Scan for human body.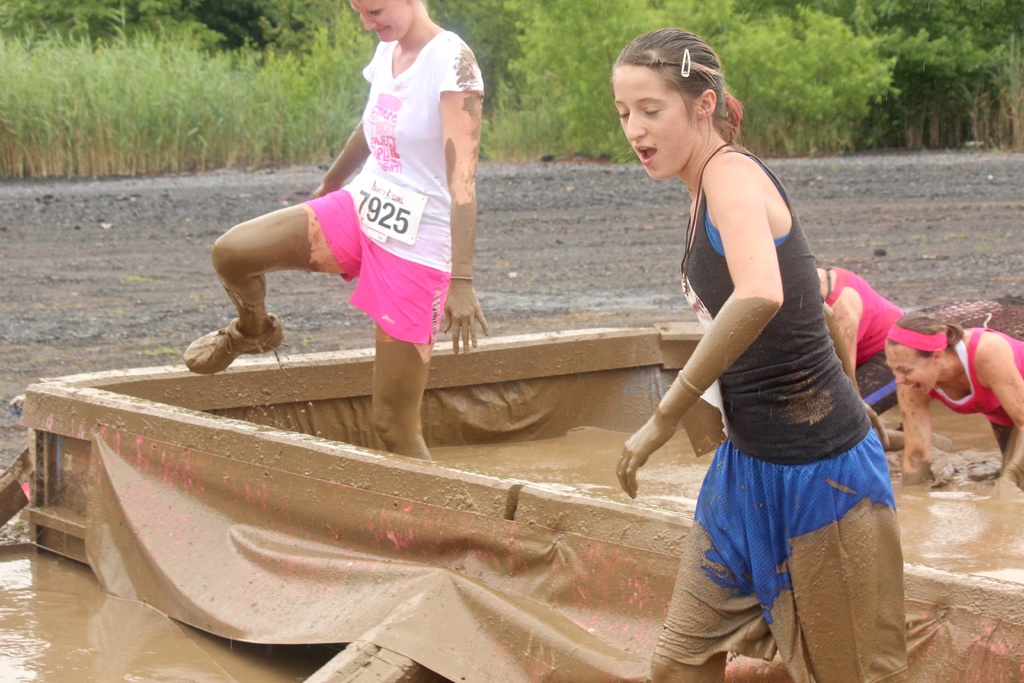
Scan result: 184,27,483,462.
